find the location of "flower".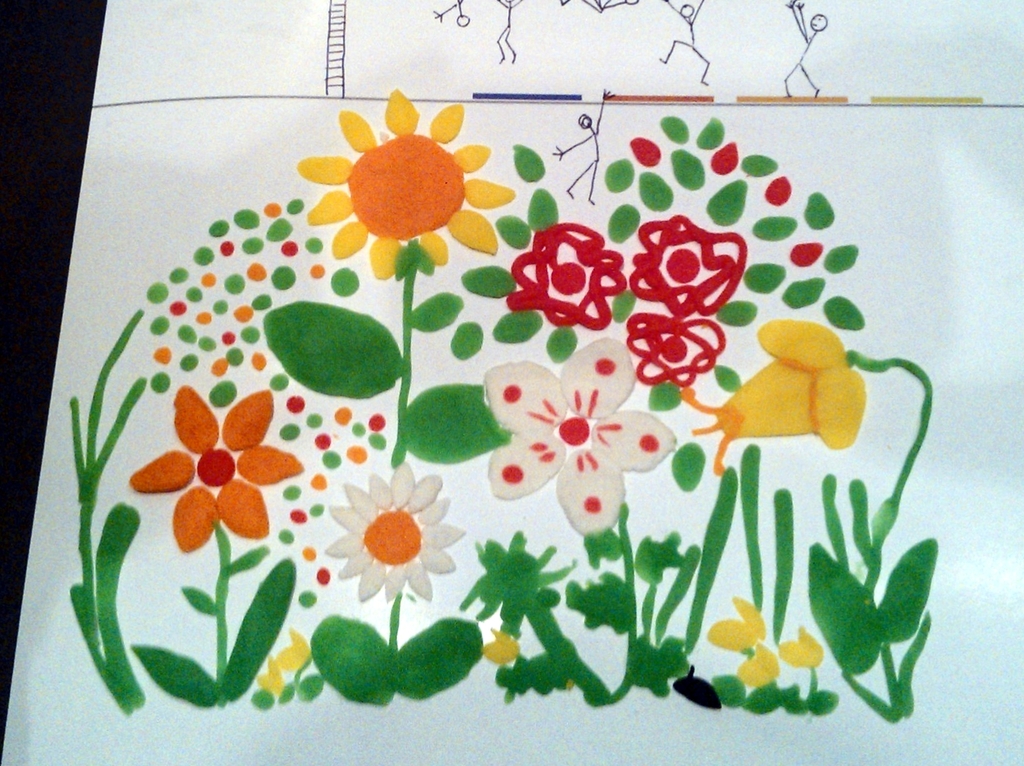
Location: bbox=[481, 327, 678, 536].
